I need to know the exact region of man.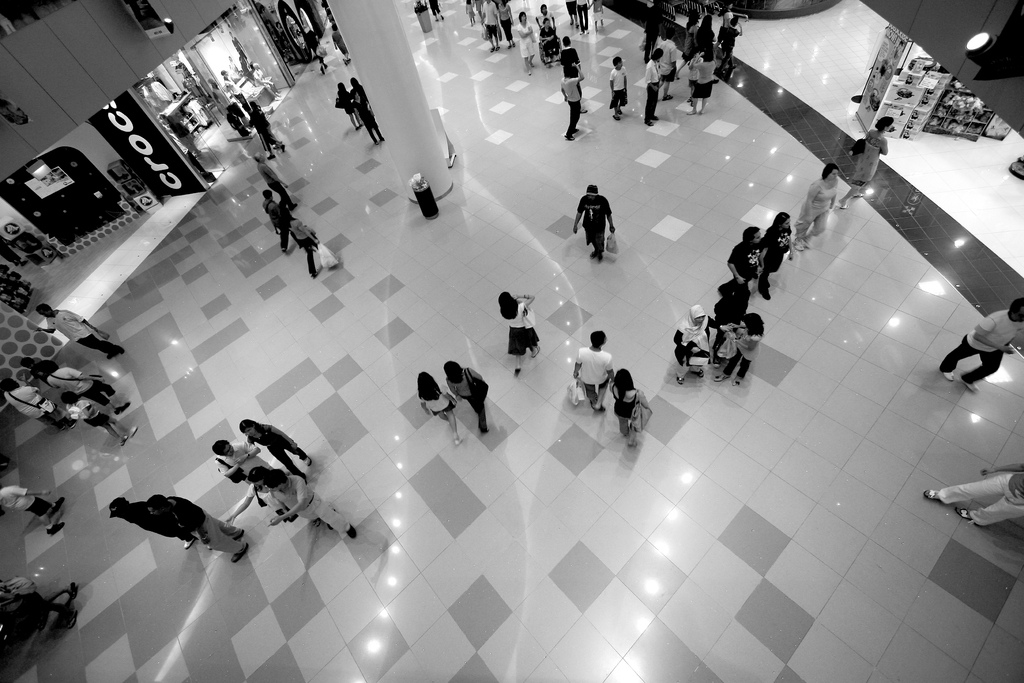
Region: l=146, t=497, r=248, b=568.
